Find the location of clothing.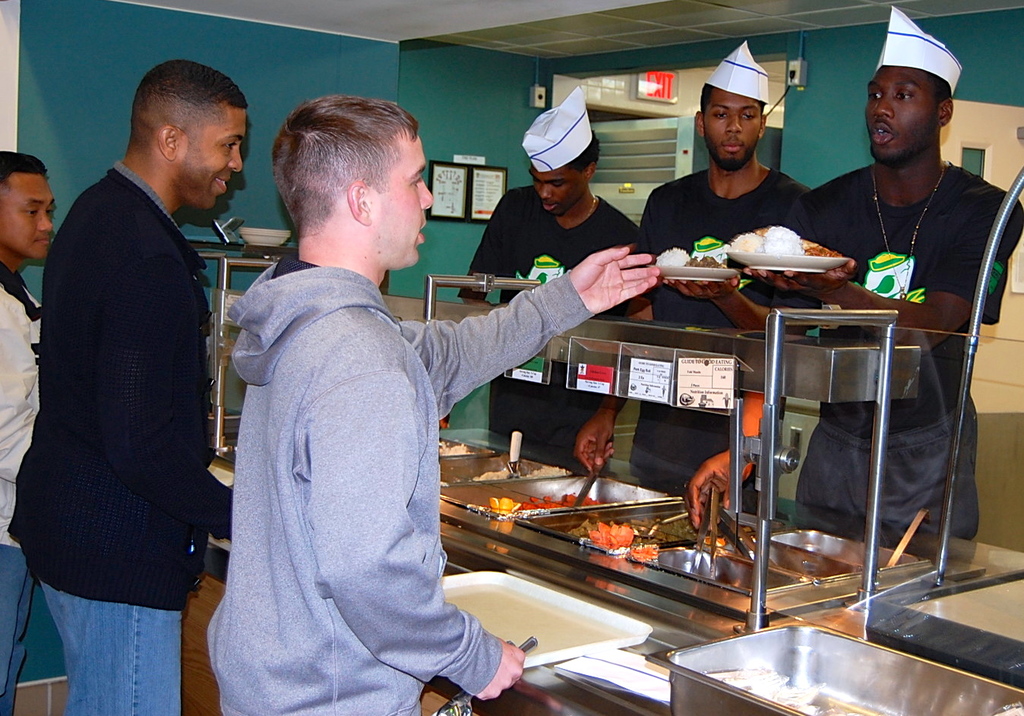
Location: x1=633 y1=177 x2=817 y2=517.
